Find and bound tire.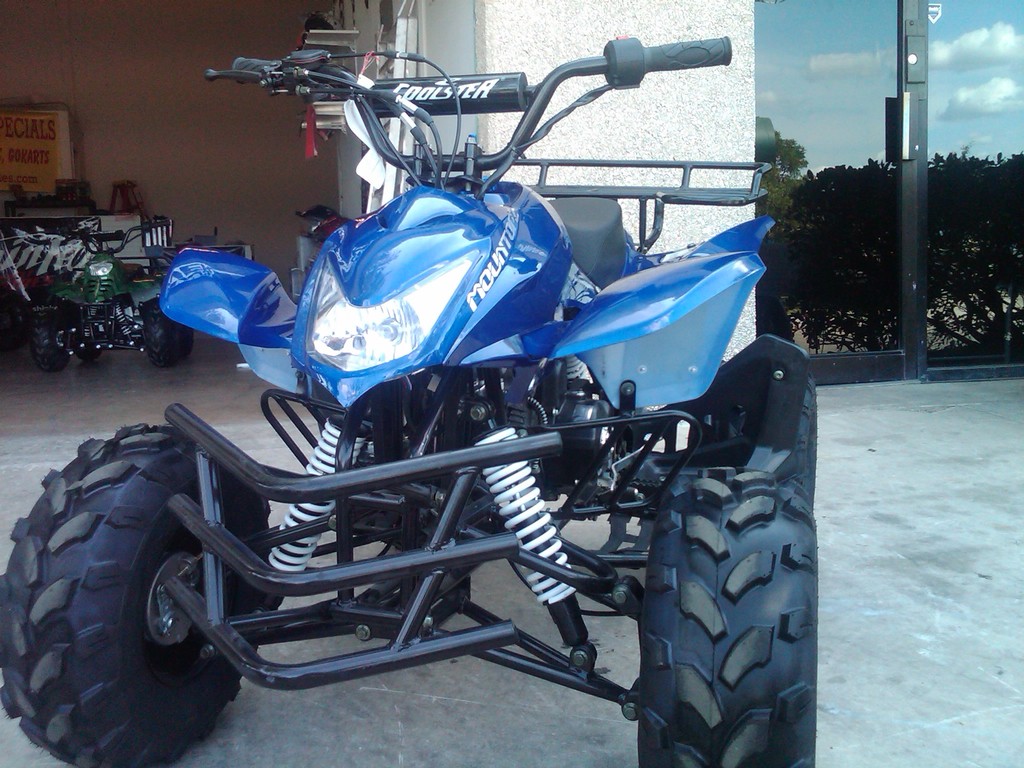
Bound: x1=0 y1=426 x2=272 y2=767.
